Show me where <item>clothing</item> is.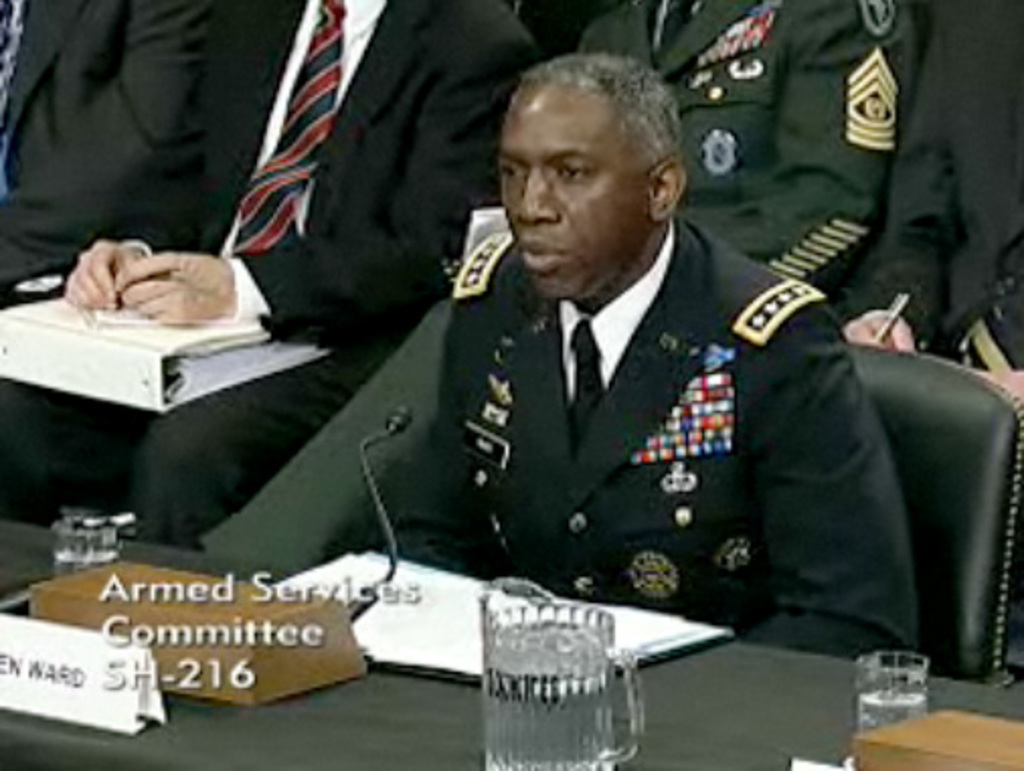
<item>clothing</item> is at l=0, t=0, r=554, b=538.
